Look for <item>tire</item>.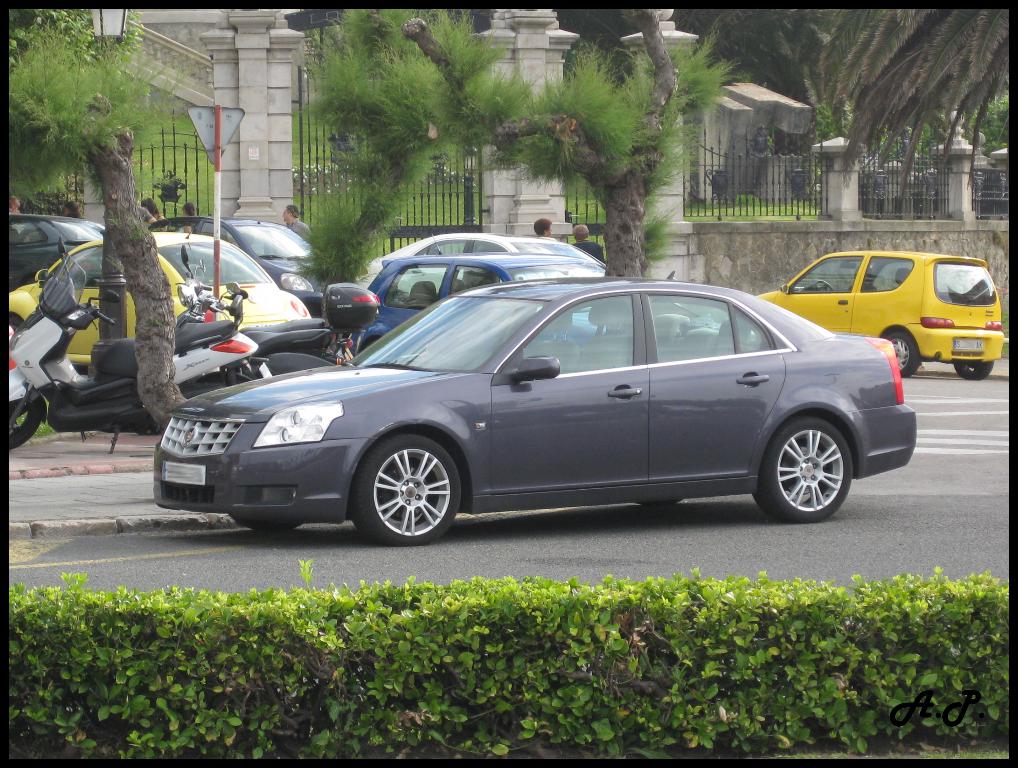
Found: box=[753, 415, 852, 523].
